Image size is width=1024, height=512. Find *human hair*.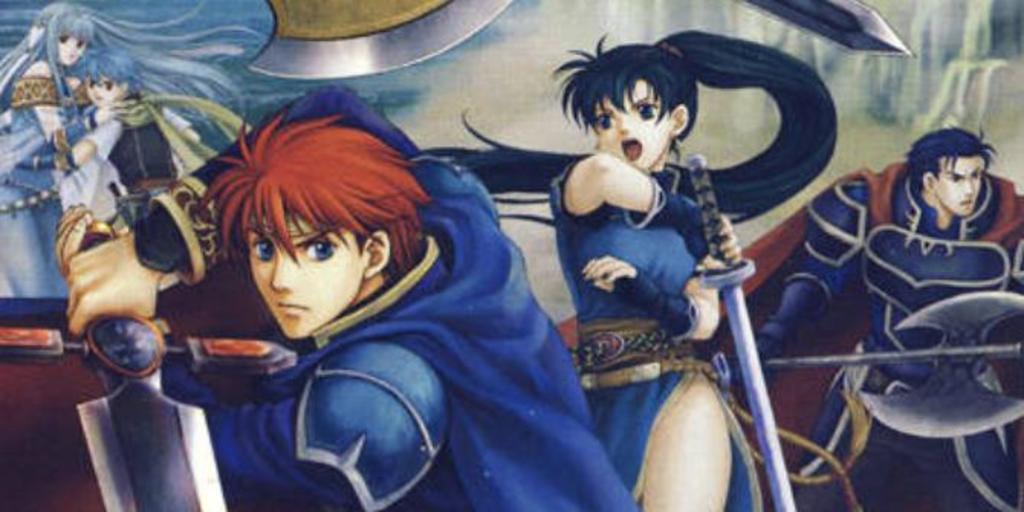
414,31,851,238.
